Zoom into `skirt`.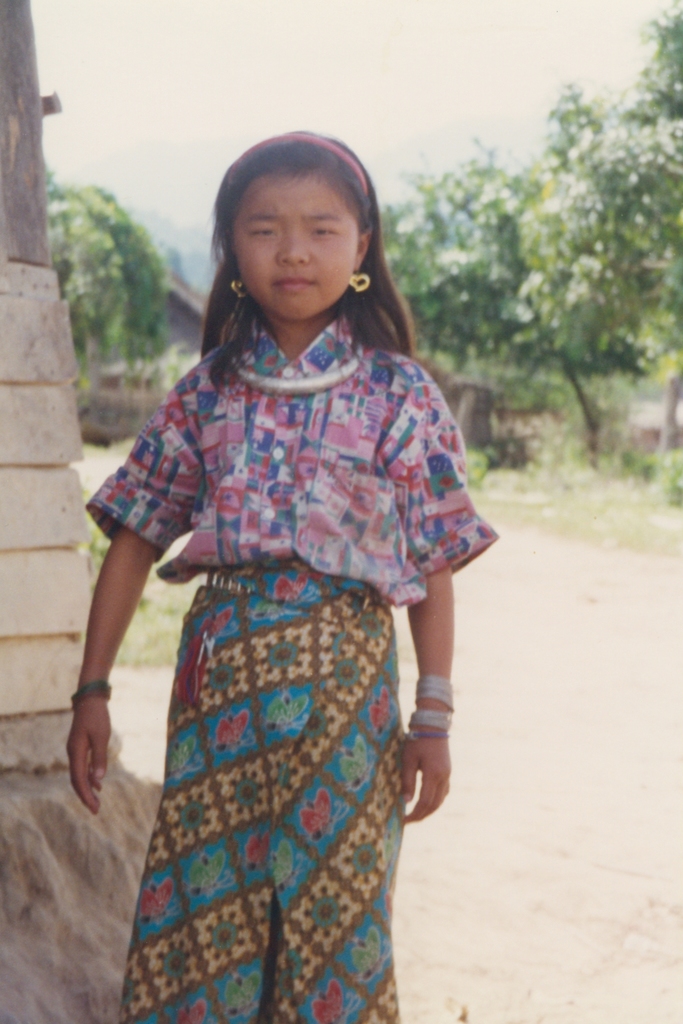
Zoom target: <bbox>119, 564, 406, 1023</bbox>.
